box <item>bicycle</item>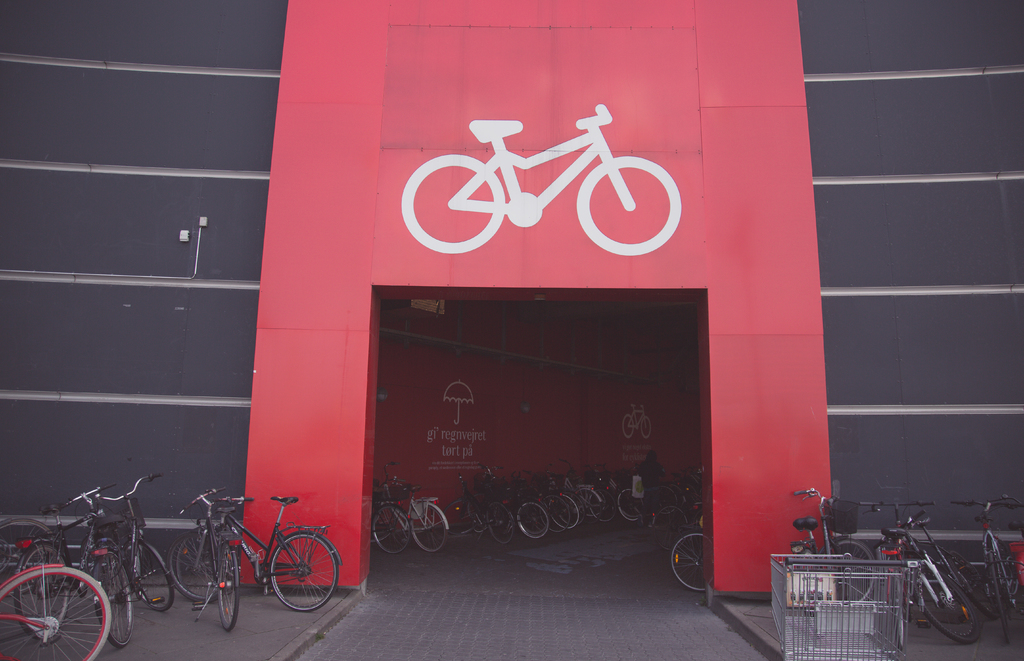
bbox=(400, 103, 682, 257)
